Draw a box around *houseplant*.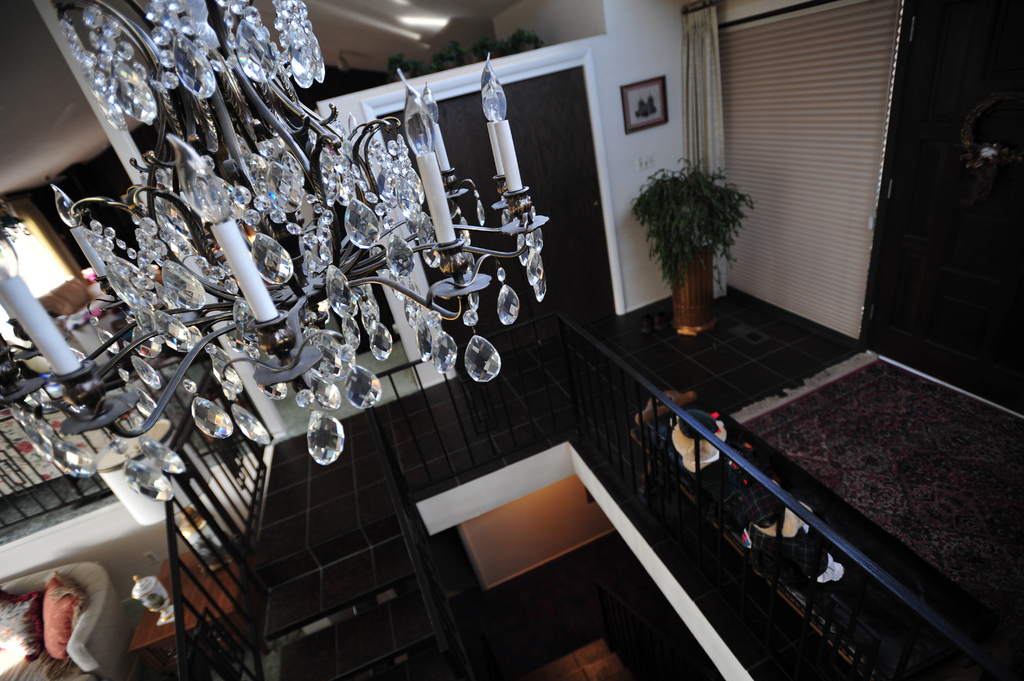
632 156 754 335.
